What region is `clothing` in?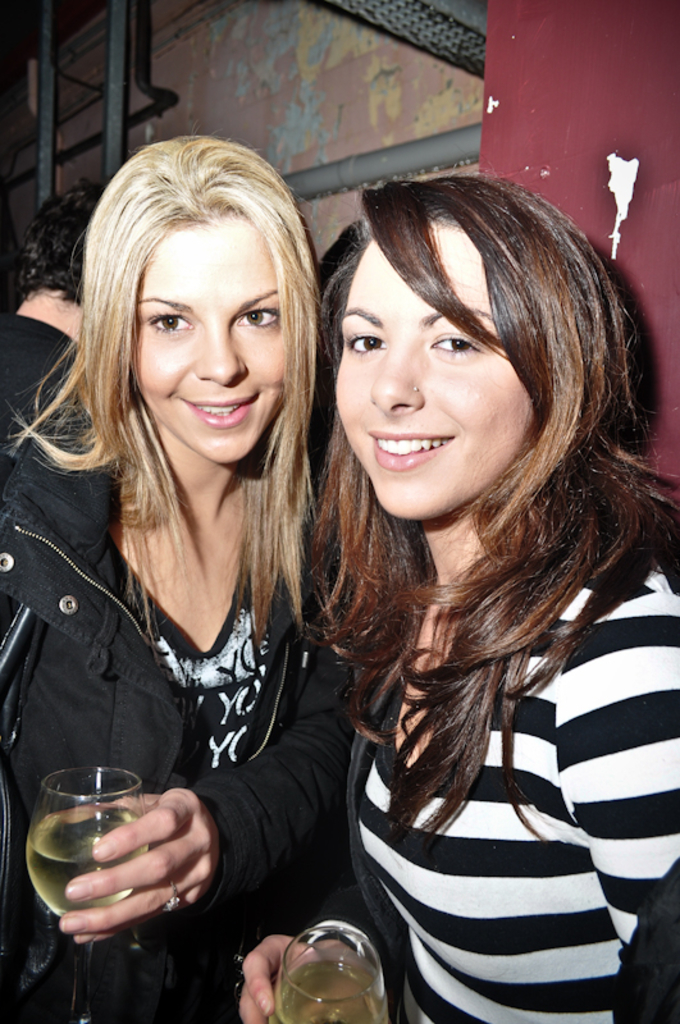
bbox=[352, 504, 679, 1021].
